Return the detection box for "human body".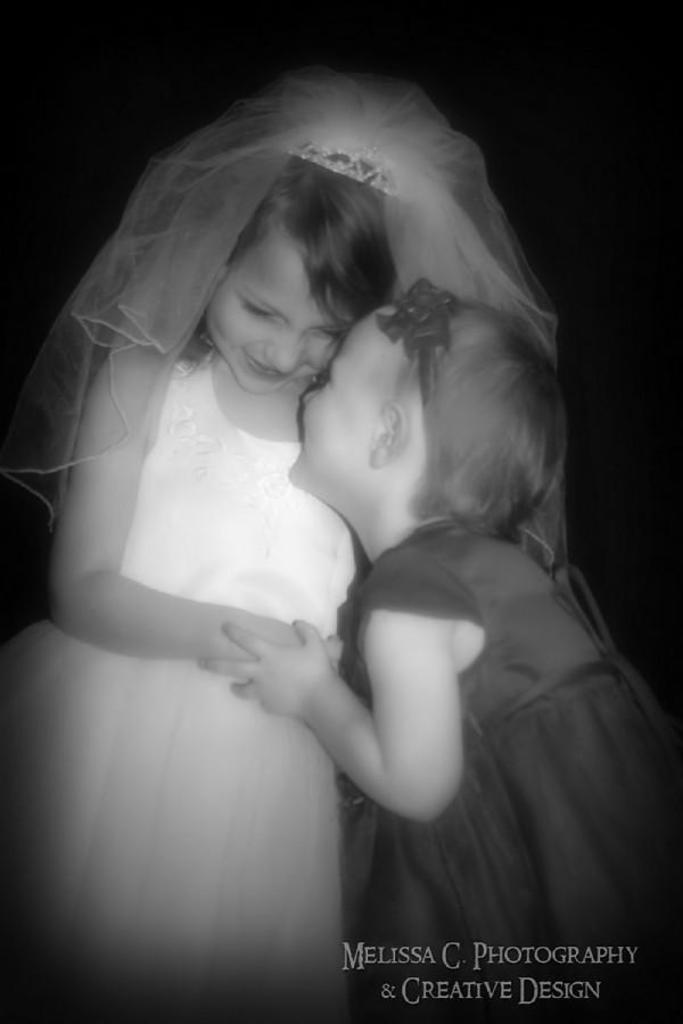
[191, 520, 682, 1023].
